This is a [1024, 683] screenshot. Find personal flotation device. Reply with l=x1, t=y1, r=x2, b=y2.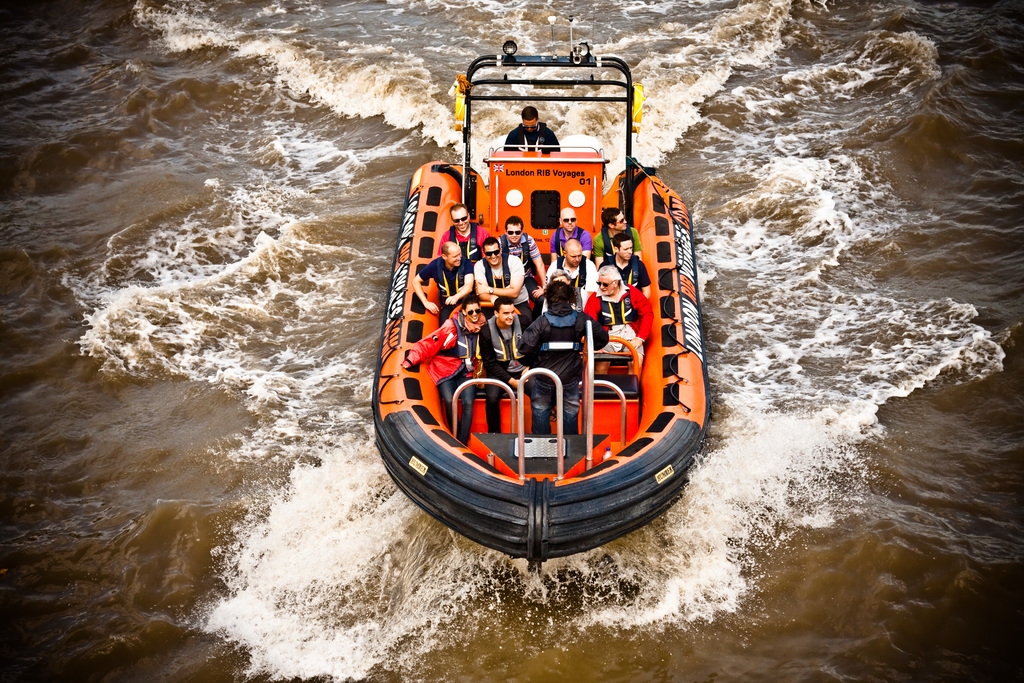
l=513, t=120, r=545, b=152.
